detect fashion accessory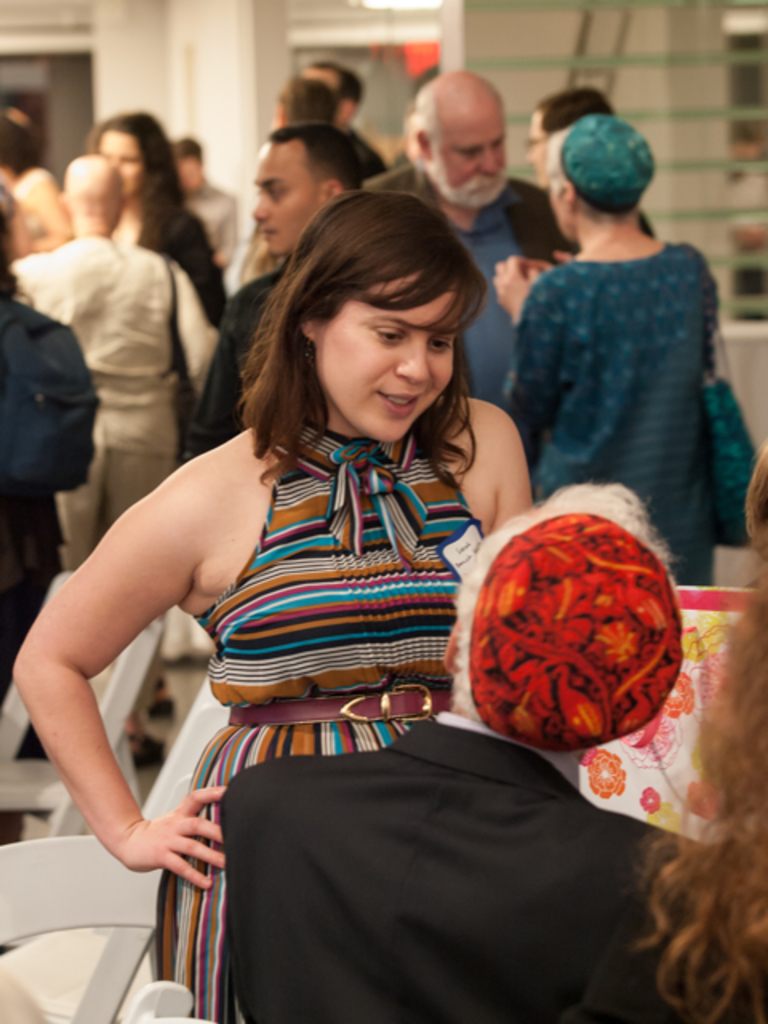
pyautogui.locateOnScreen(464, 515, 682, 754)
